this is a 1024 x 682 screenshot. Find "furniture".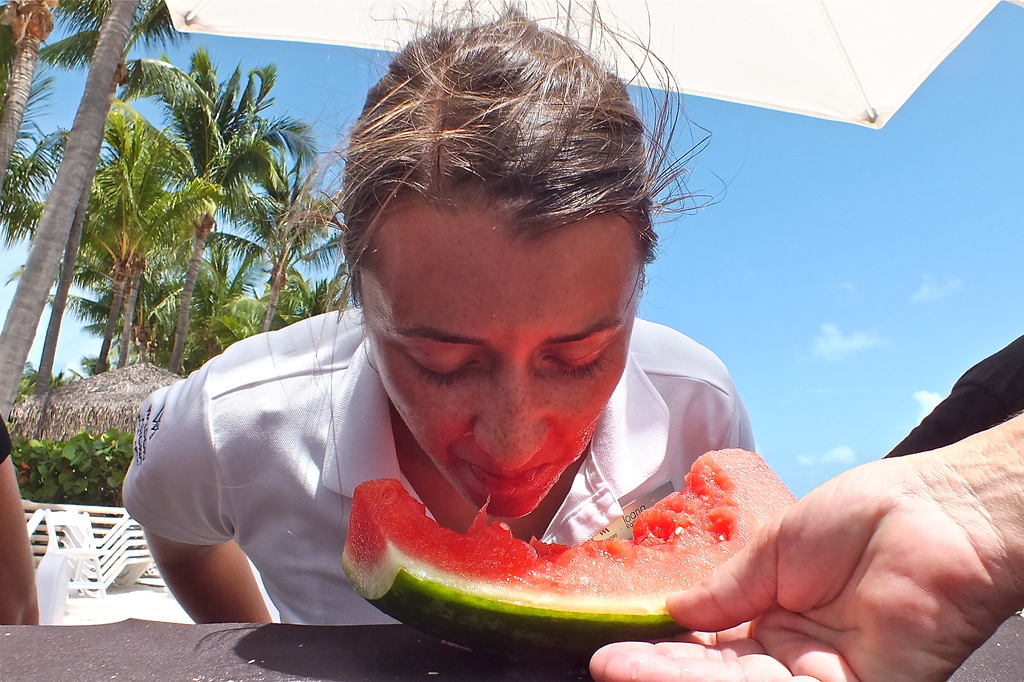
Bounding box: <region>26, 508, 45, 539</region>.
